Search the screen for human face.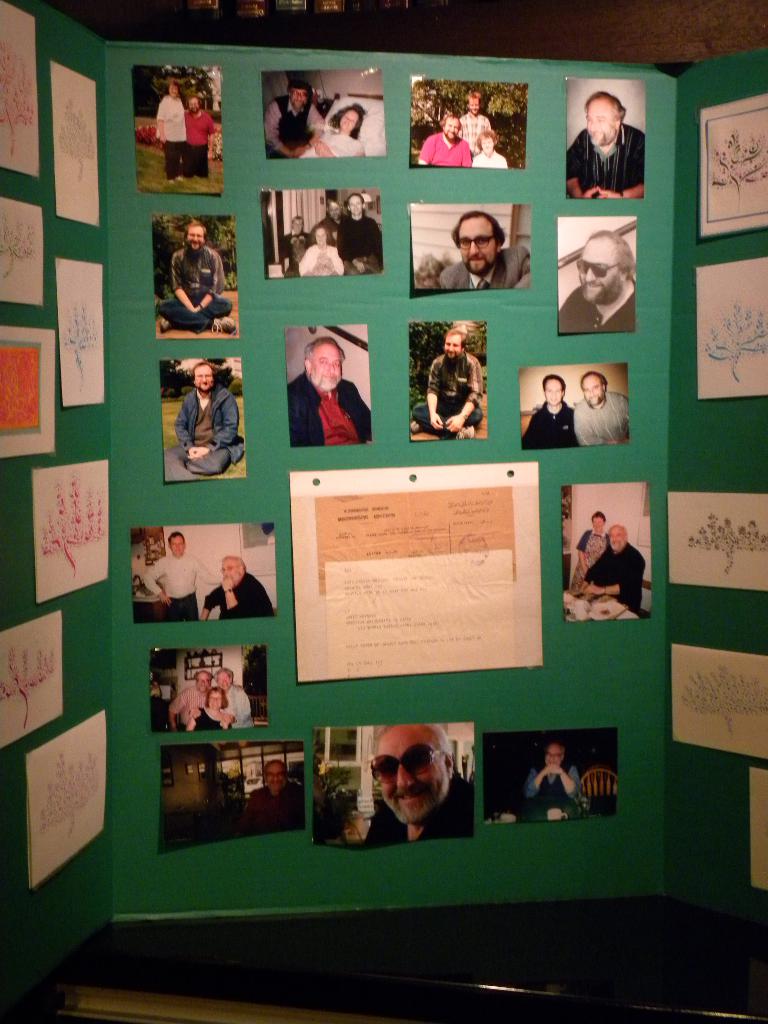
Found at rect(316, 228, 328, 242).
